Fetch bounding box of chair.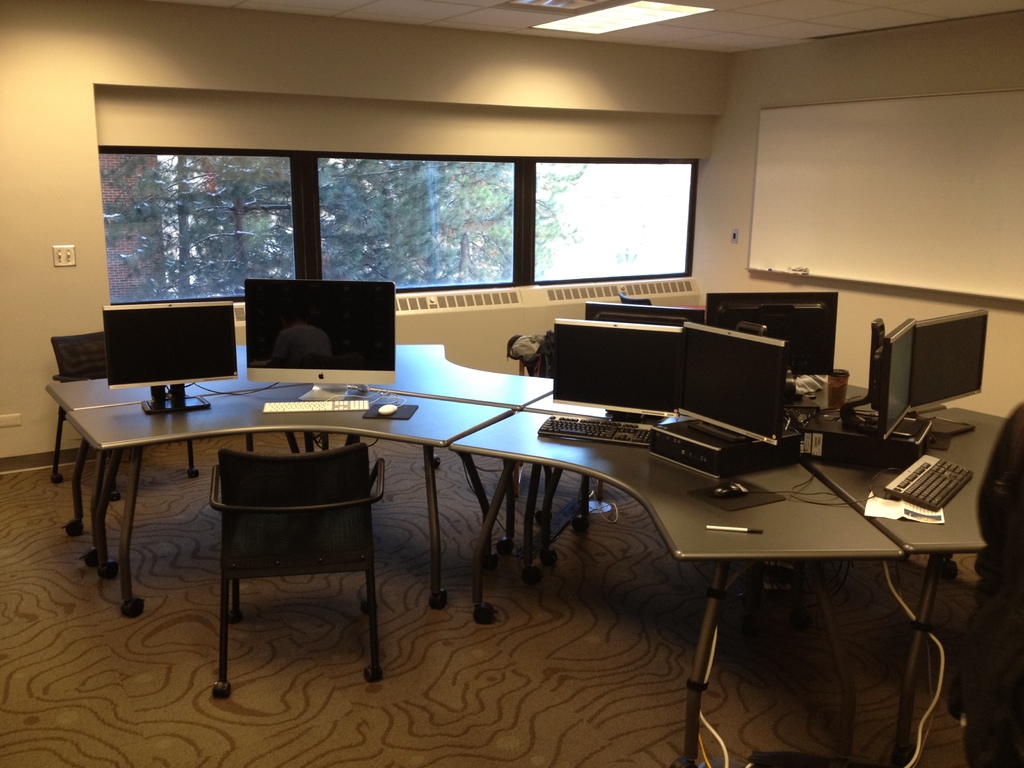
Bbox: {"left": 184, "top": 419, "right": 398, "bottom": 699}.
